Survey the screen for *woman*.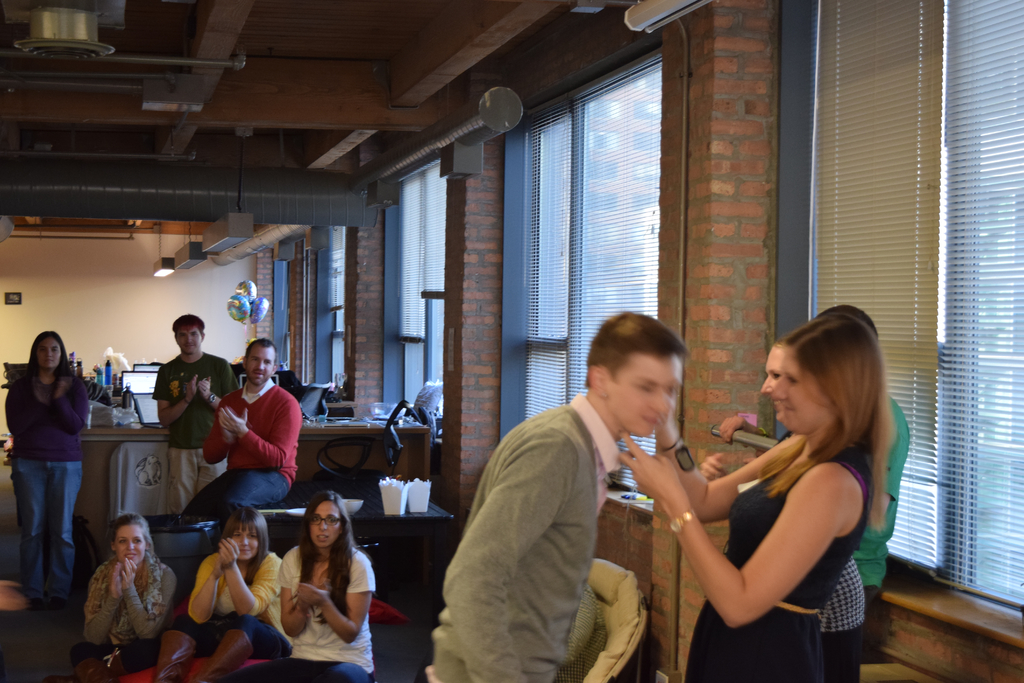
Survey found: BBox(4, 329, 90, 613).
